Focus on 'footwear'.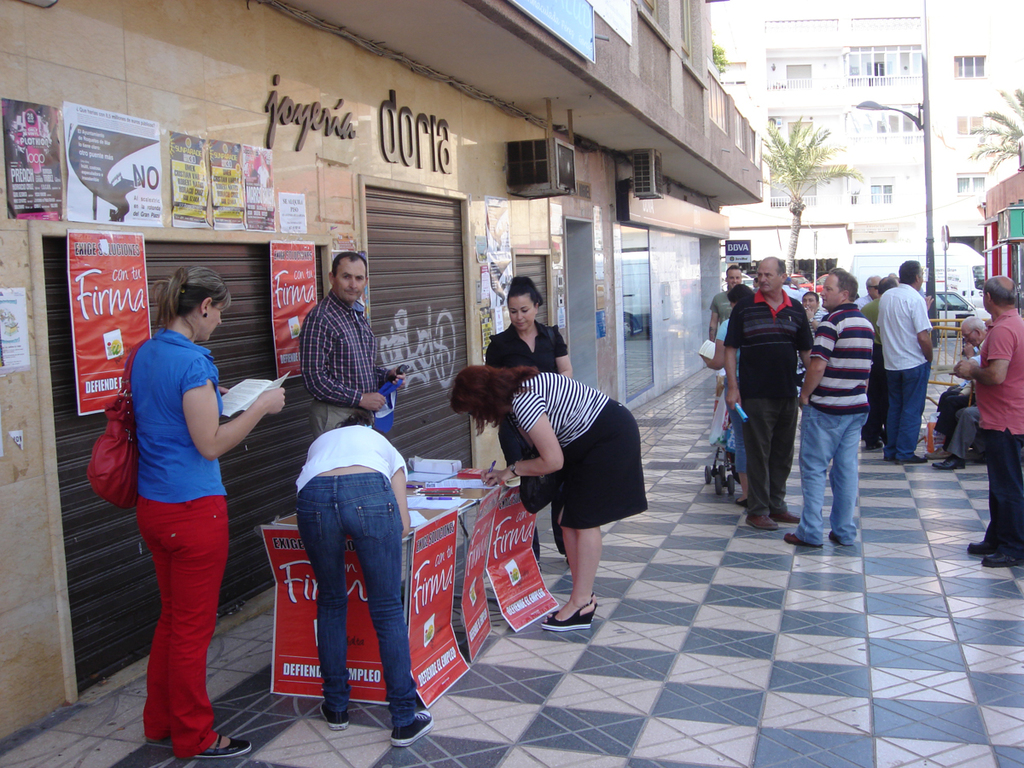
Focused at <box>772,505,800,521</box>.
